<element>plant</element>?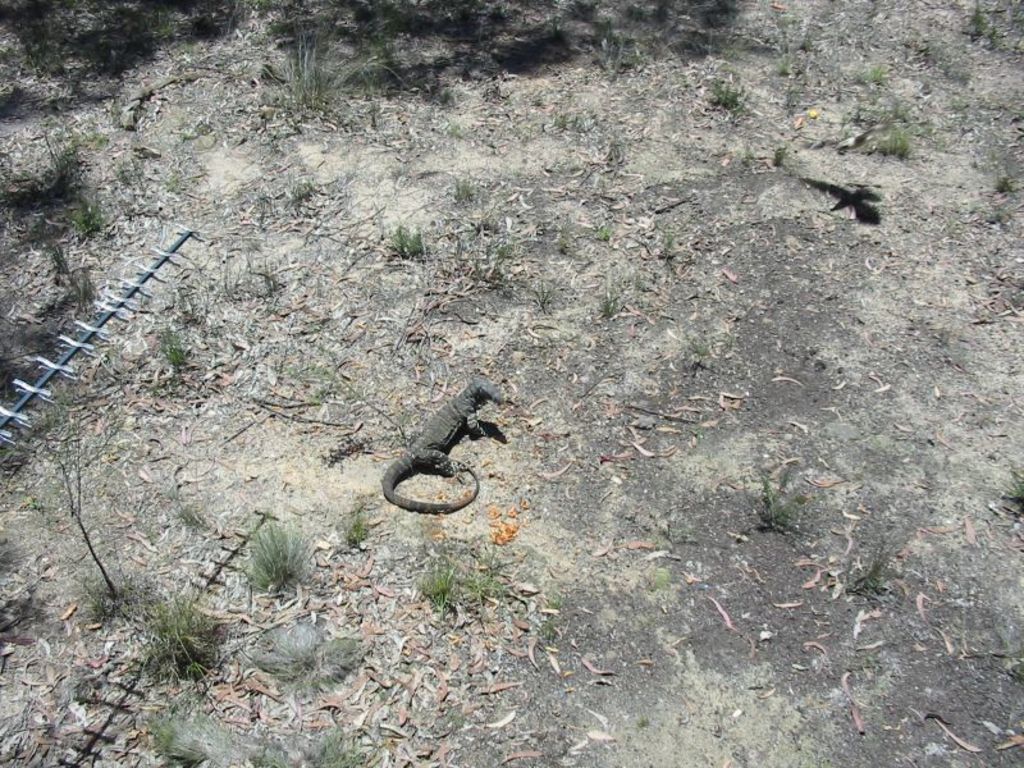
{"x1": 742, "y1": 471, "x2": 806, "y2": 536}
